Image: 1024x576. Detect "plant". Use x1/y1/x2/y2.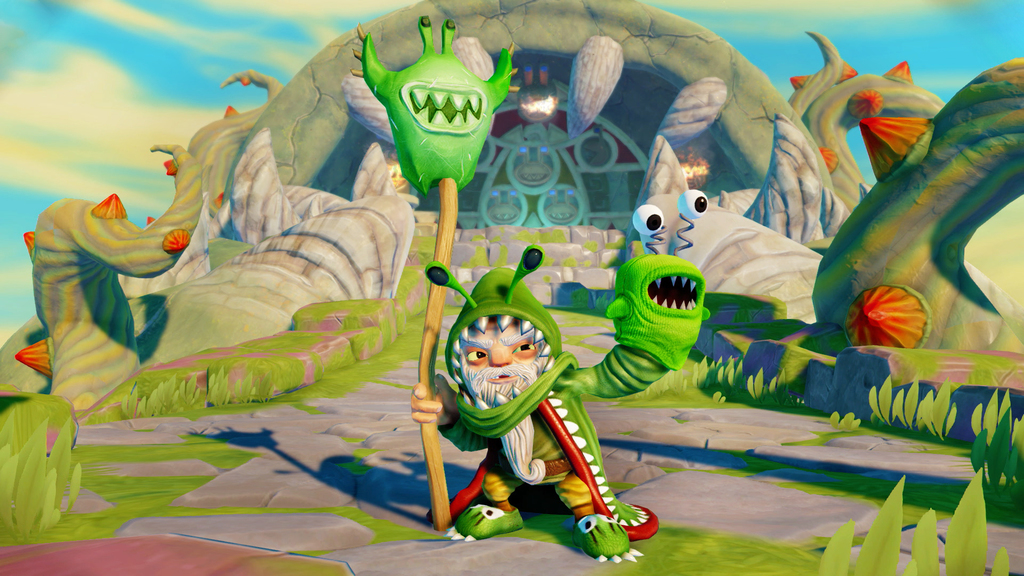
495/247/507/267.
